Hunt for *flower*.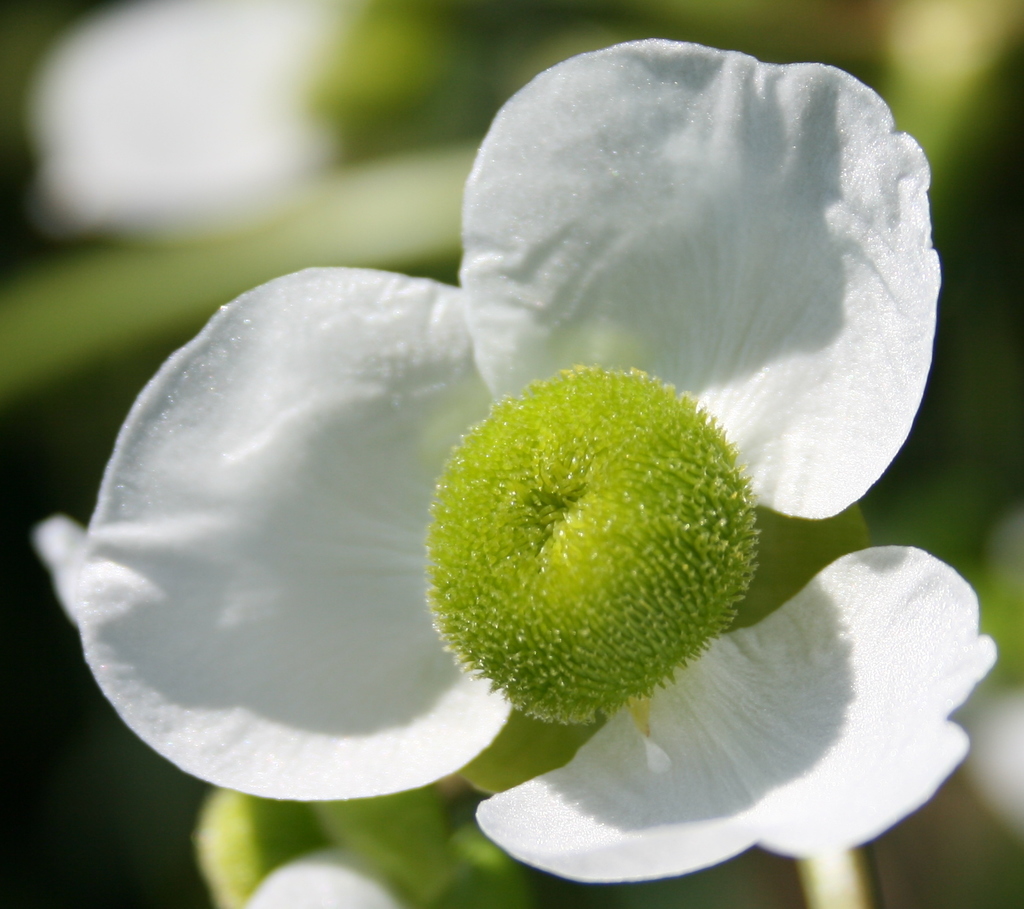
Hunted down at 136/16/980/889.
